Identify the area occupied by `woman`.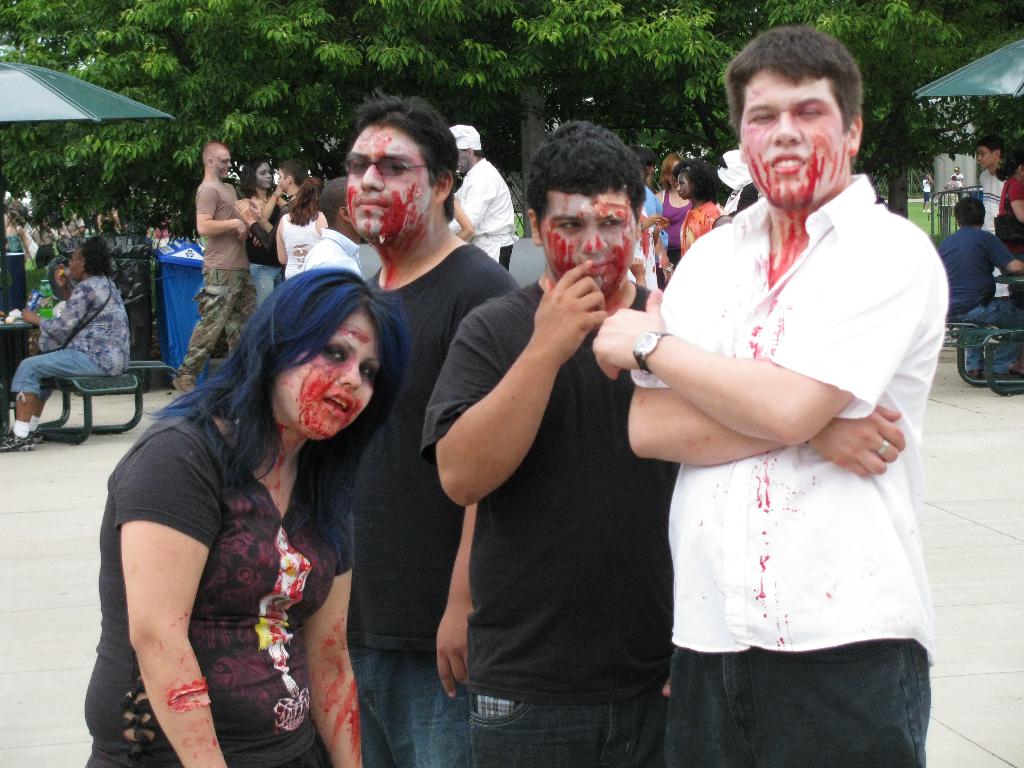
Area: pyautogui.locateOnScreen(0, 236, 132, 452).
